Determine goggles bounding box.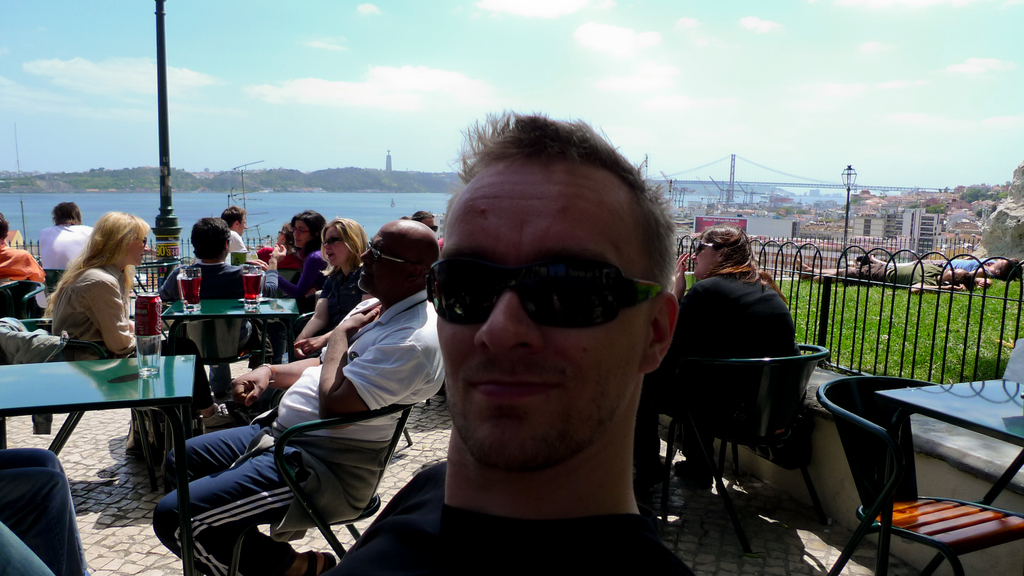
Determined: (left=693, top=238, right=718, bottom=253).
